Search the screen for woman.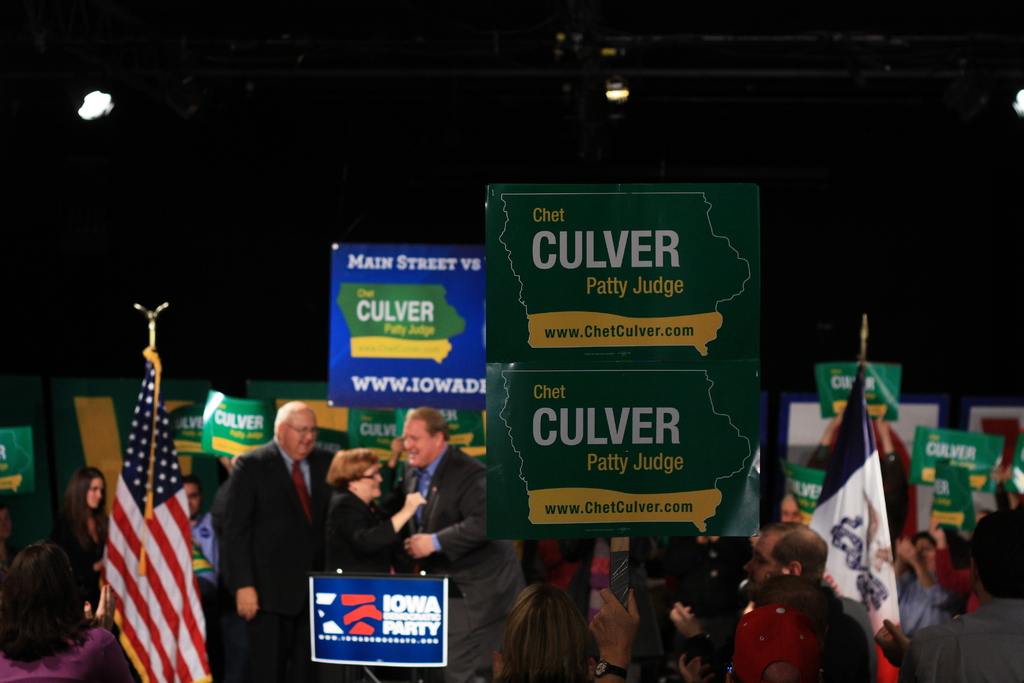
Found at region(56, 470, 106, 545).
